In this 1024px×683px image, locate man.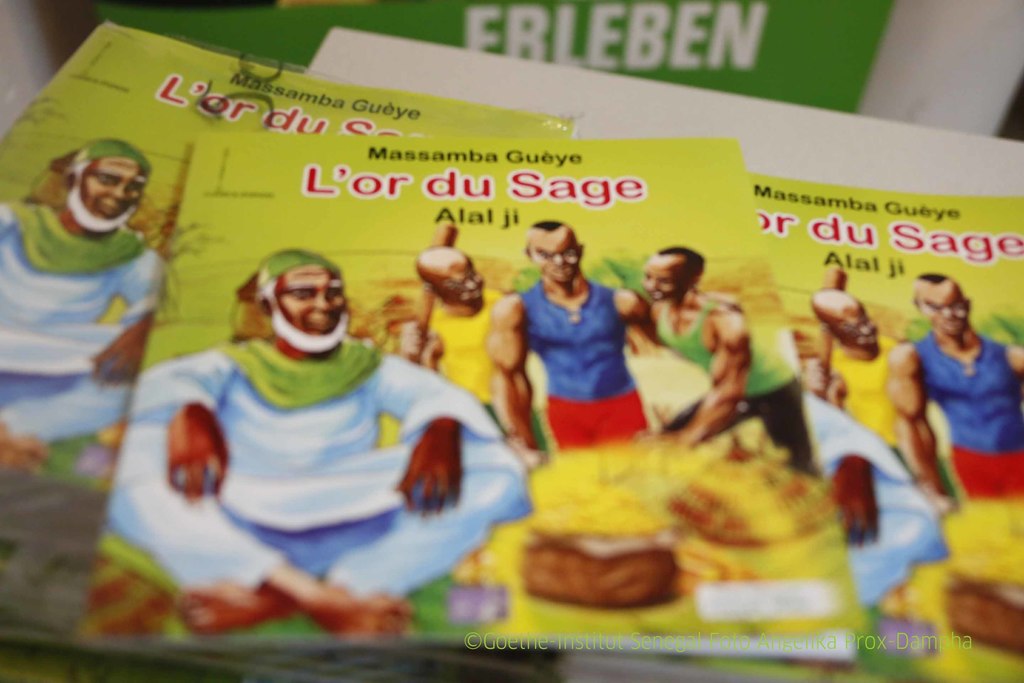
Bounding box: 810,288,958,502.
